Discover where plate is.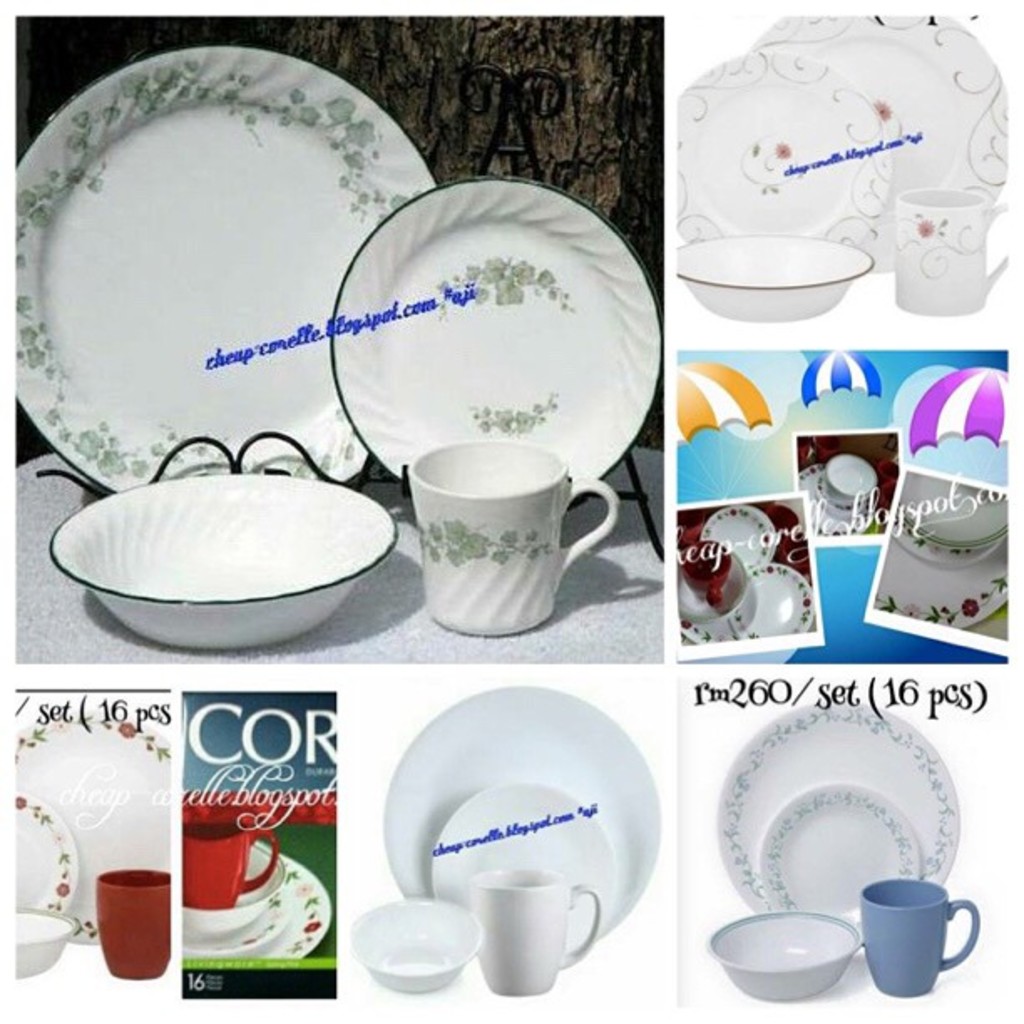
Discovered at [x1=380, y1=686, x2=663, y2=940].
